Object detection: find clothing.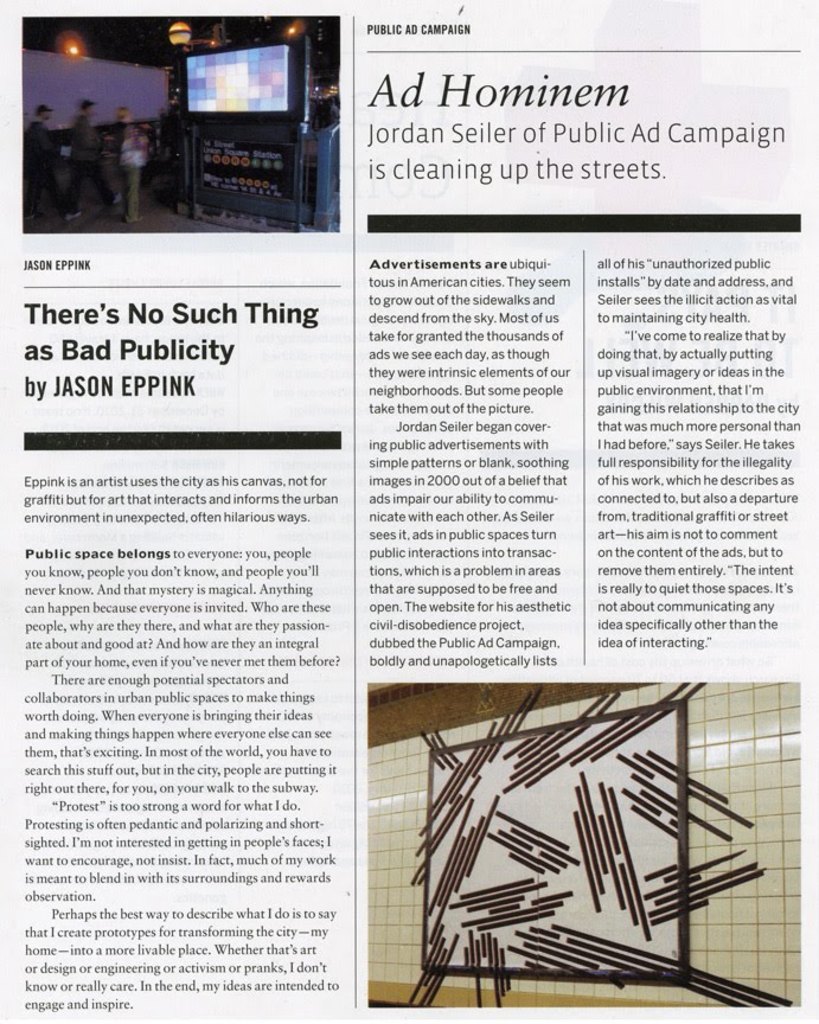
BBox(110, 114, 155, 229).
